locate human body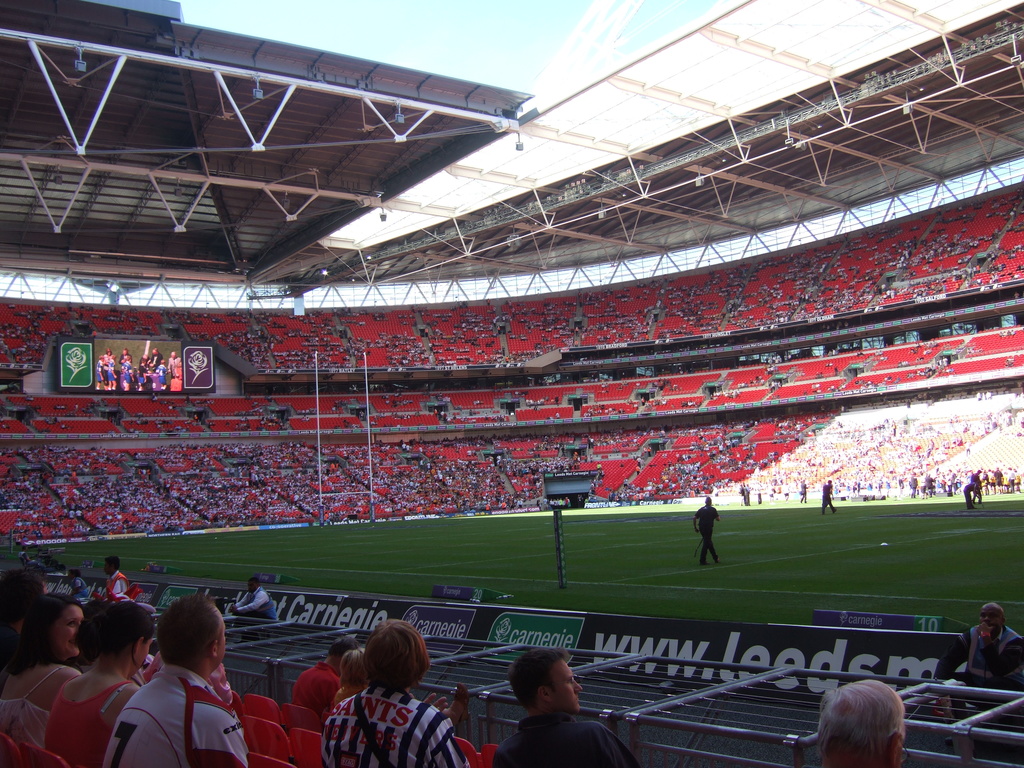
BBox(817, 485, 837, 511)
